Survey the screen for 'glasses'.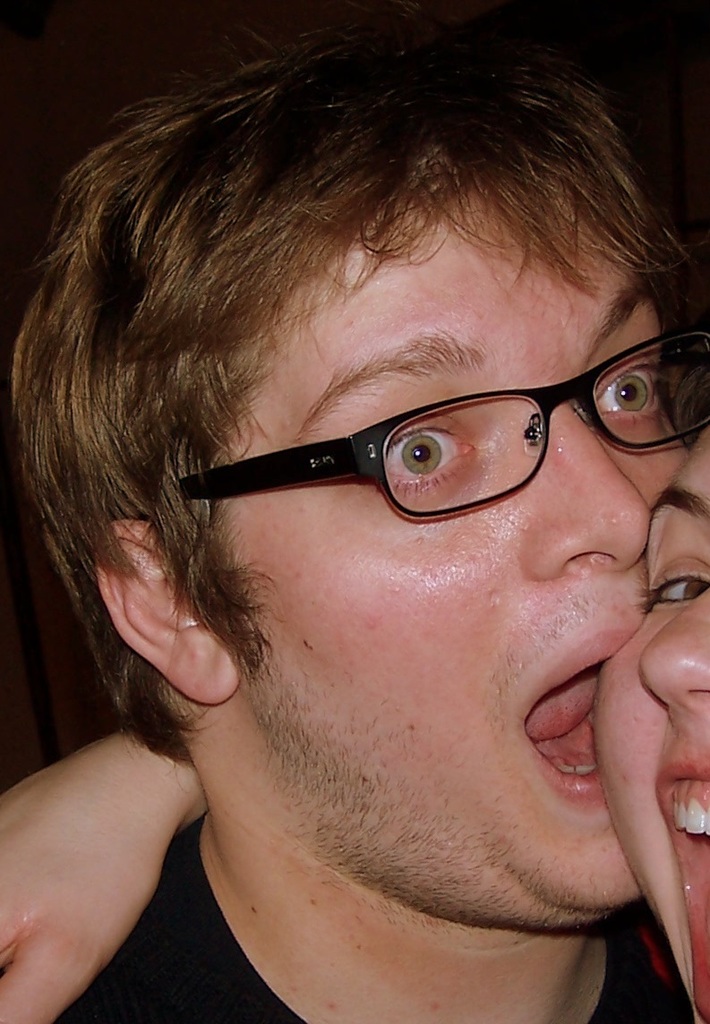
Survey found: crop(161, 369, 649, 558).
